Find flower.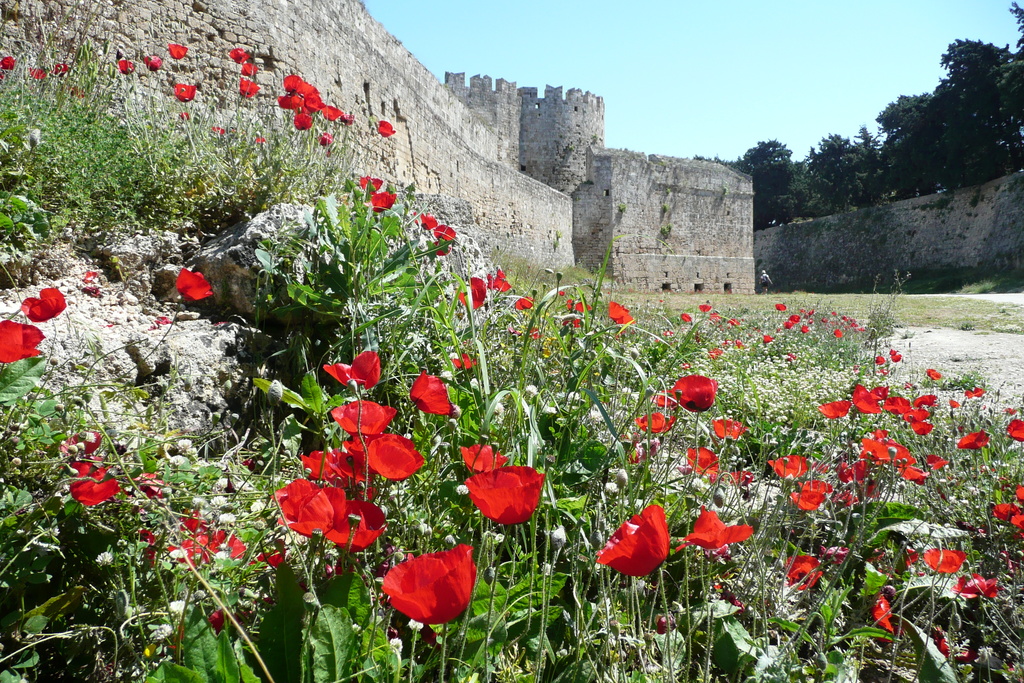
bbox=(430, 226, 456, 248).
